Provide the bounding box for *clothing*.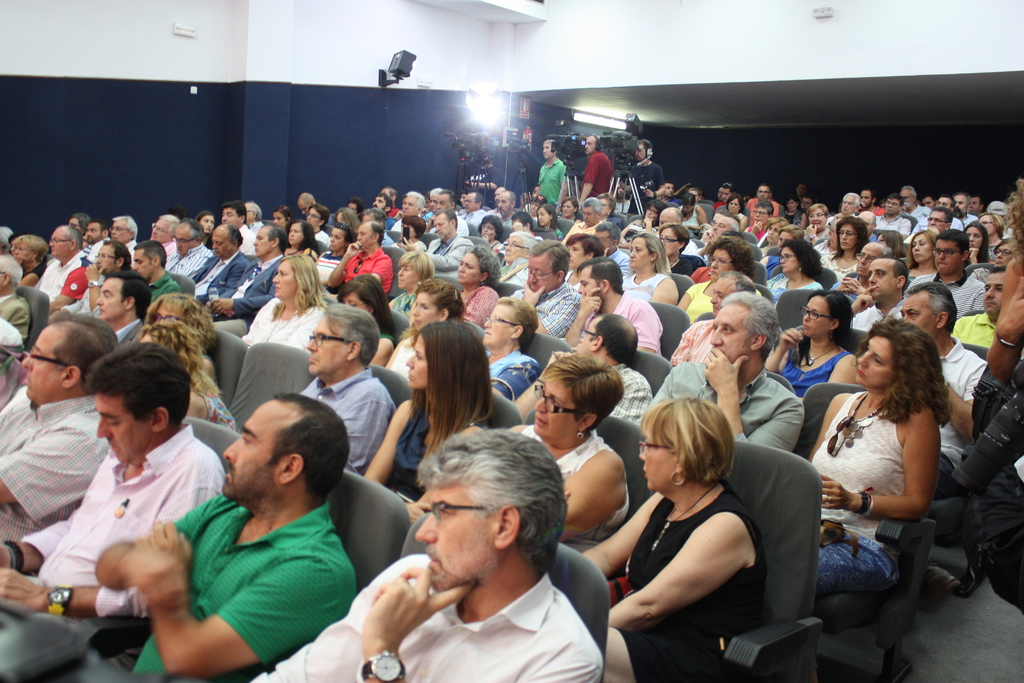
box(514, 281, 581, 340).
